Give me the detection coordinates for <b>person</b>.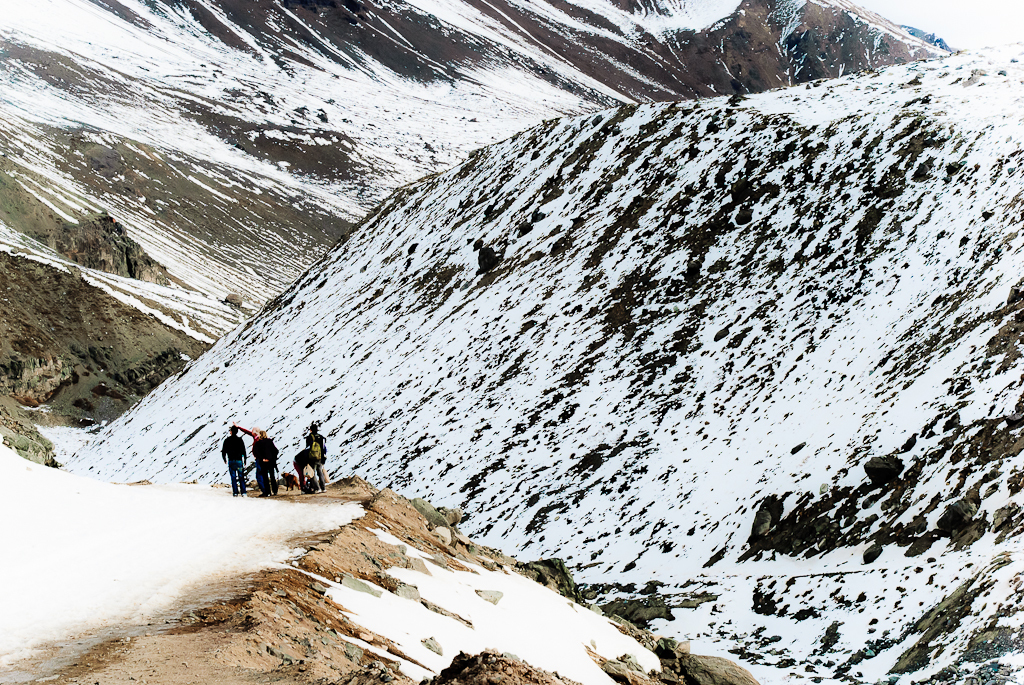
pyautogui.locateOnScreen(291, 441, 322, 494).
